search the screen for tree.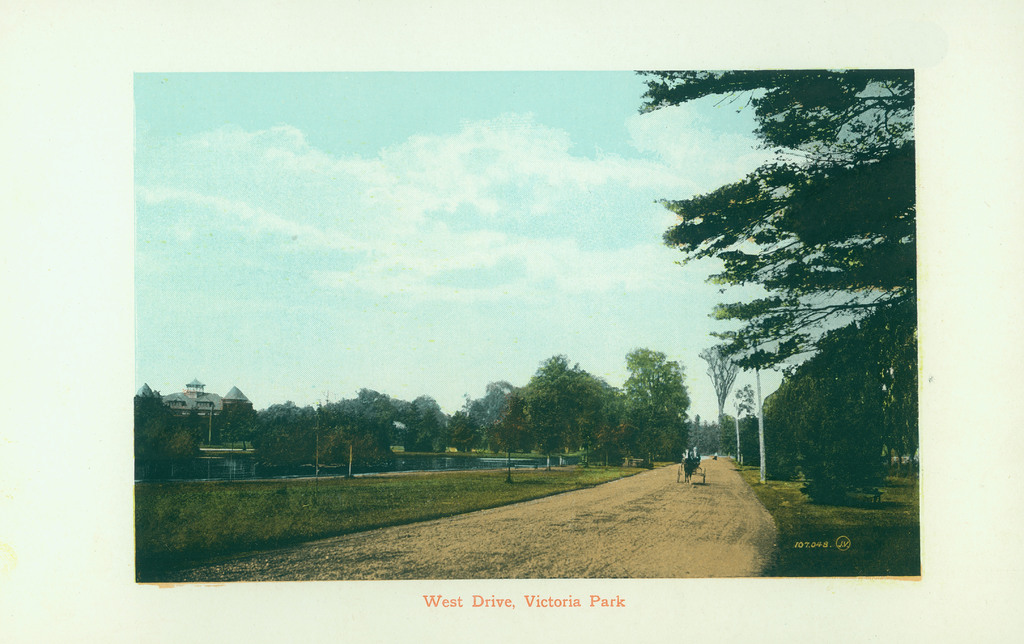
Found at <bbox>621, 349, 700, 483</bbox>.
